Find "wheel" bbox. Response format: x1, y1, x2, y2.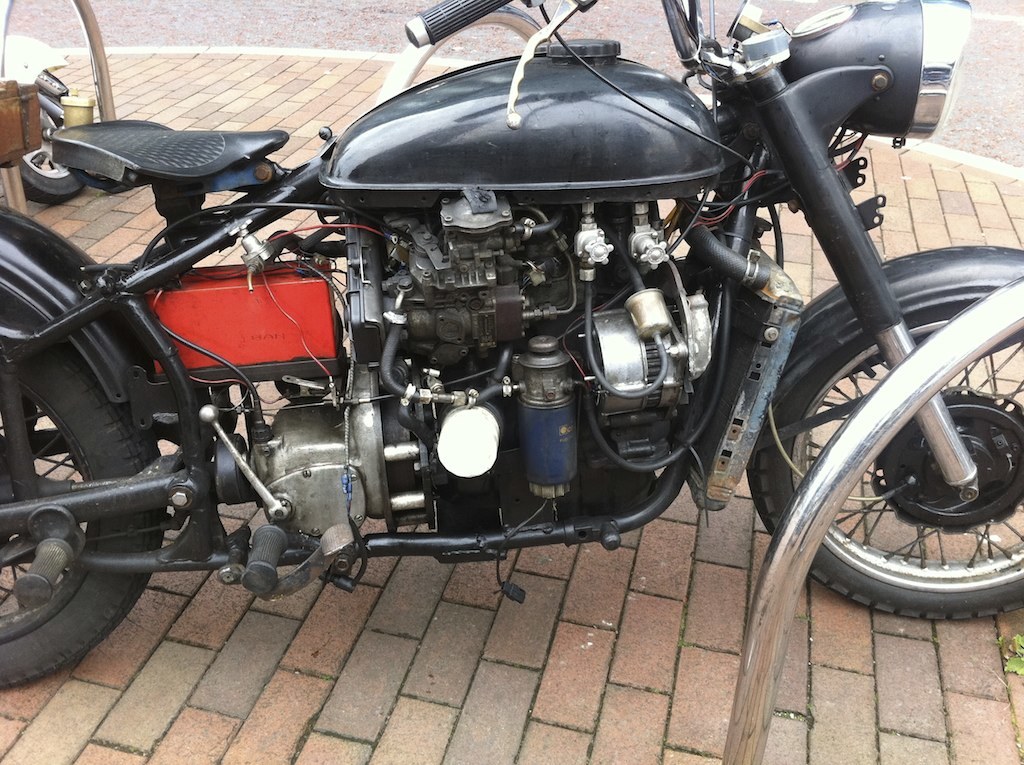
8, 81, 101, 219.
